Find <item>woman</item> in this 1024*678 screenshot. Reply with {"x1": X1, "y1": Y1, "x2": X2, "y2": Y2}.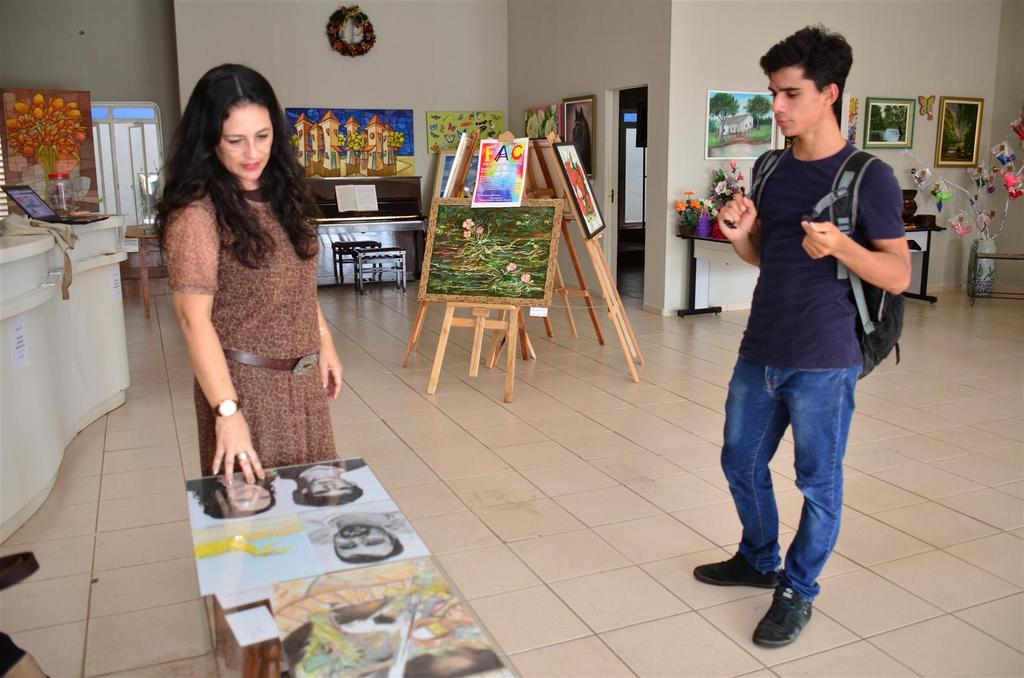
{"x1": 146, "y1": 79, "x2": 349, "y2": 516}.
